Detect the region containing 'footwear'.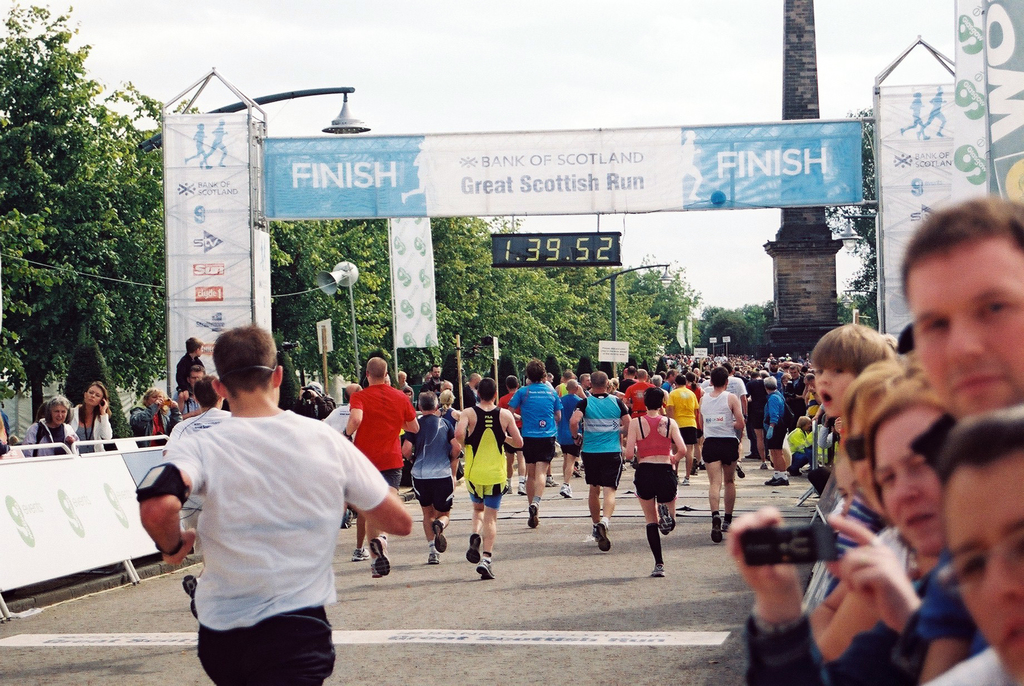
l=559, t=485, r=575, b=501.
